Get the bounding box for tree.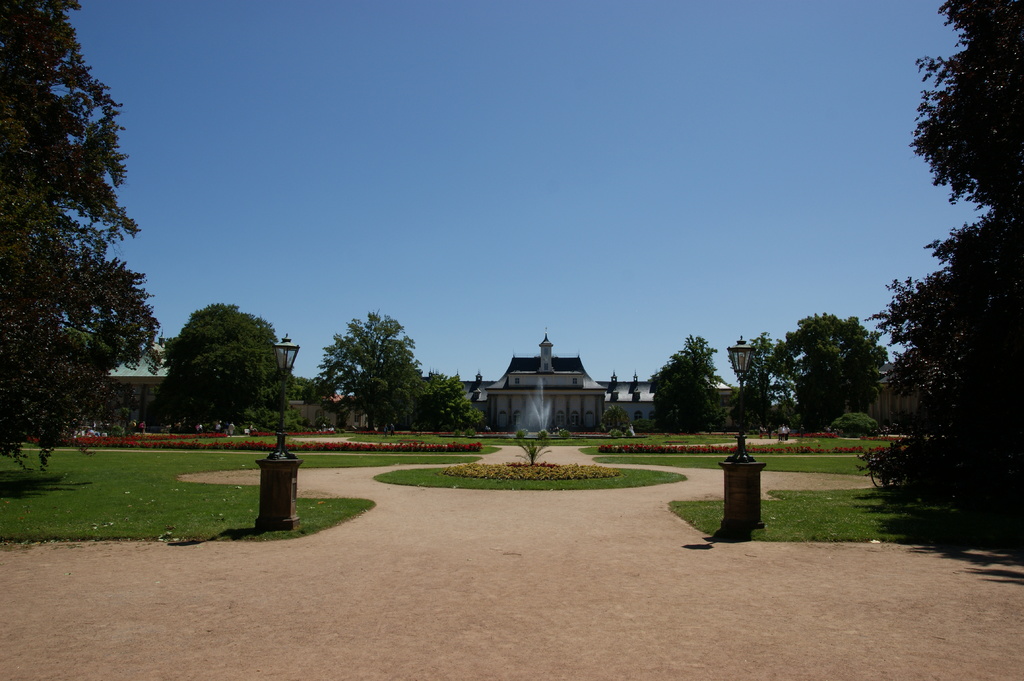
bbox=[158, 301, 301, 437].
